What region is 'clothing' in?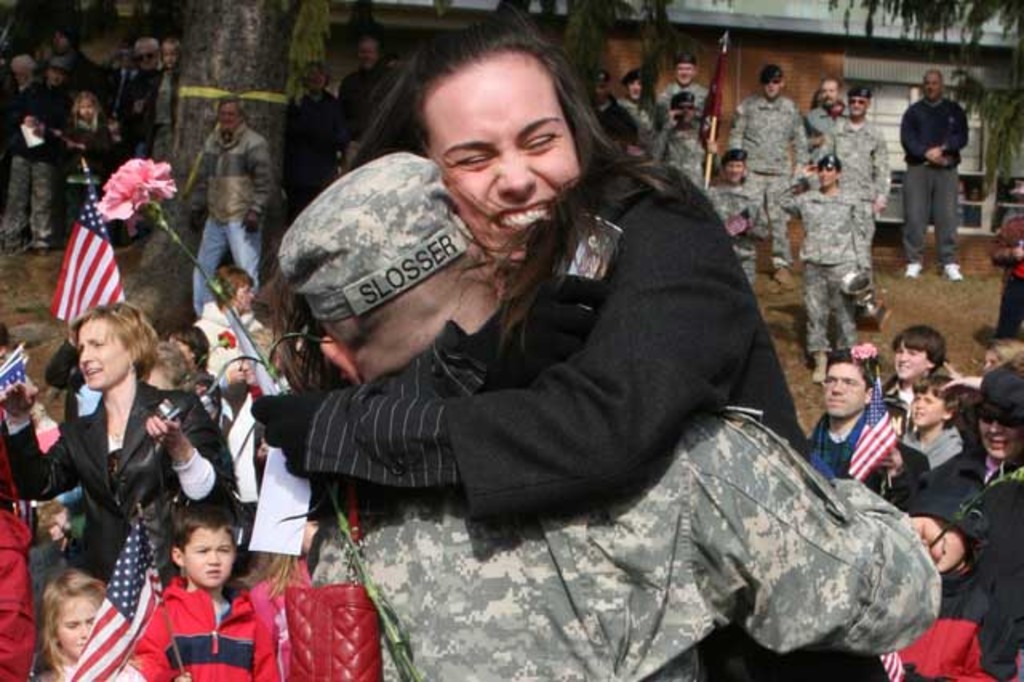
x1=608 y1=96 x2=656 y2=142.
